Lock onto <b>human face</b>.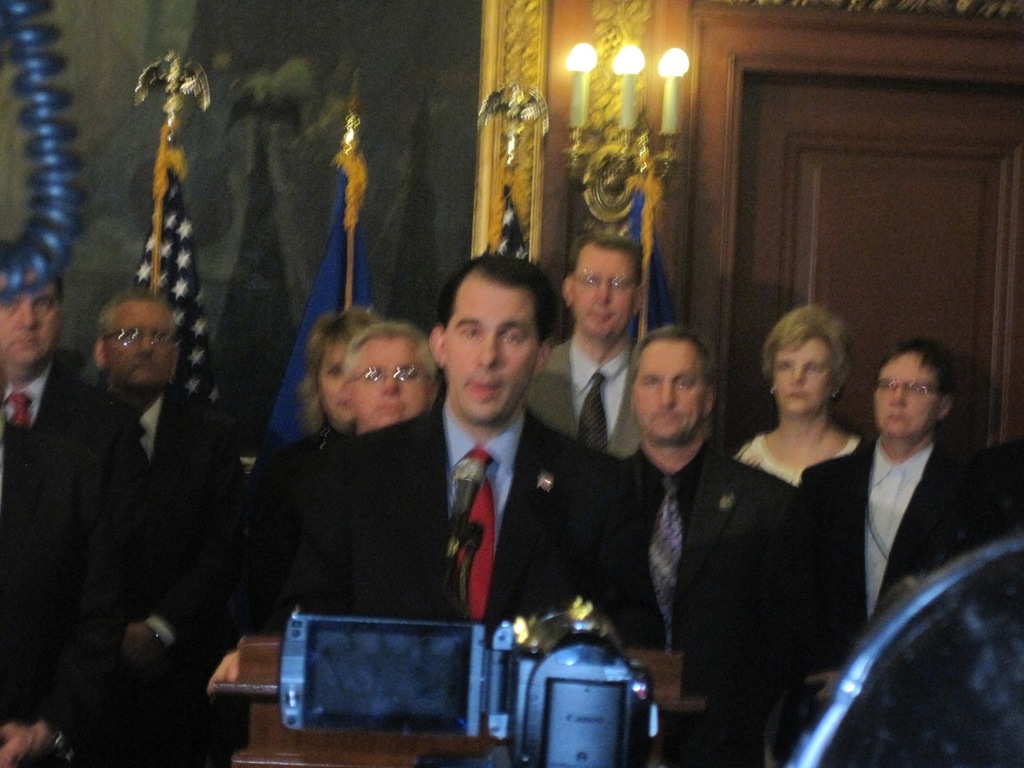
Locked: (x1=874, y1=354, x2=936, y2=432).
